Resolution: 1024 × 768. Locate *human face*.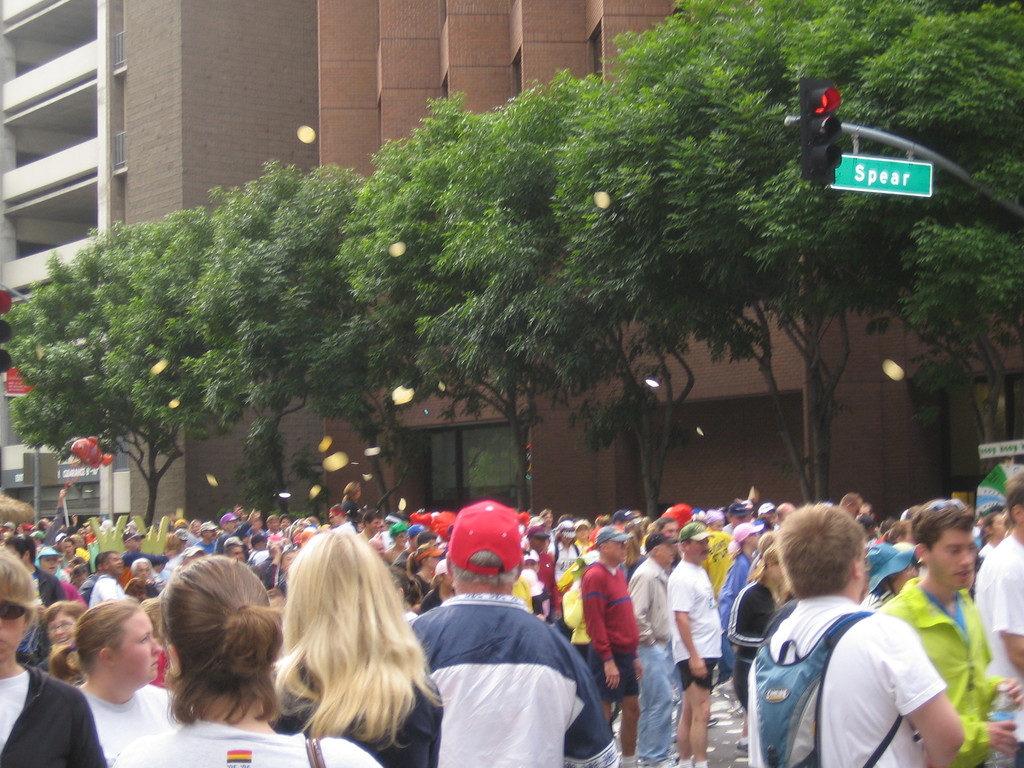
<box>192,522,200,535</box>.
